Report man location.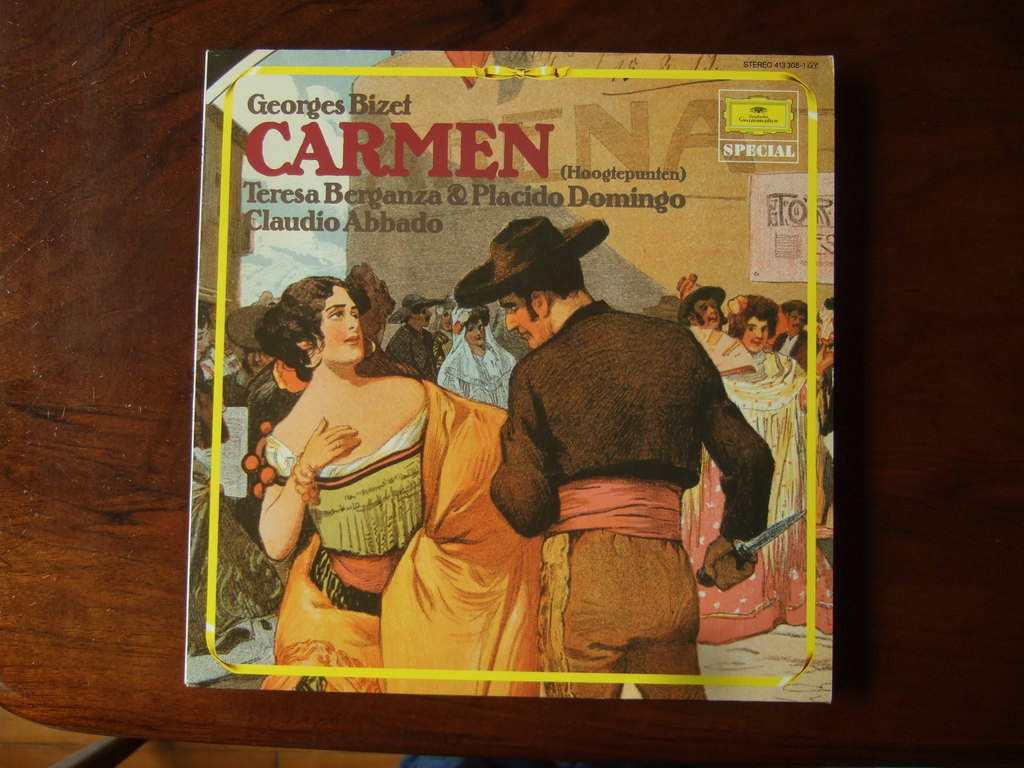
Report: [x1=438, y1=287, x2=796, y2=660].
